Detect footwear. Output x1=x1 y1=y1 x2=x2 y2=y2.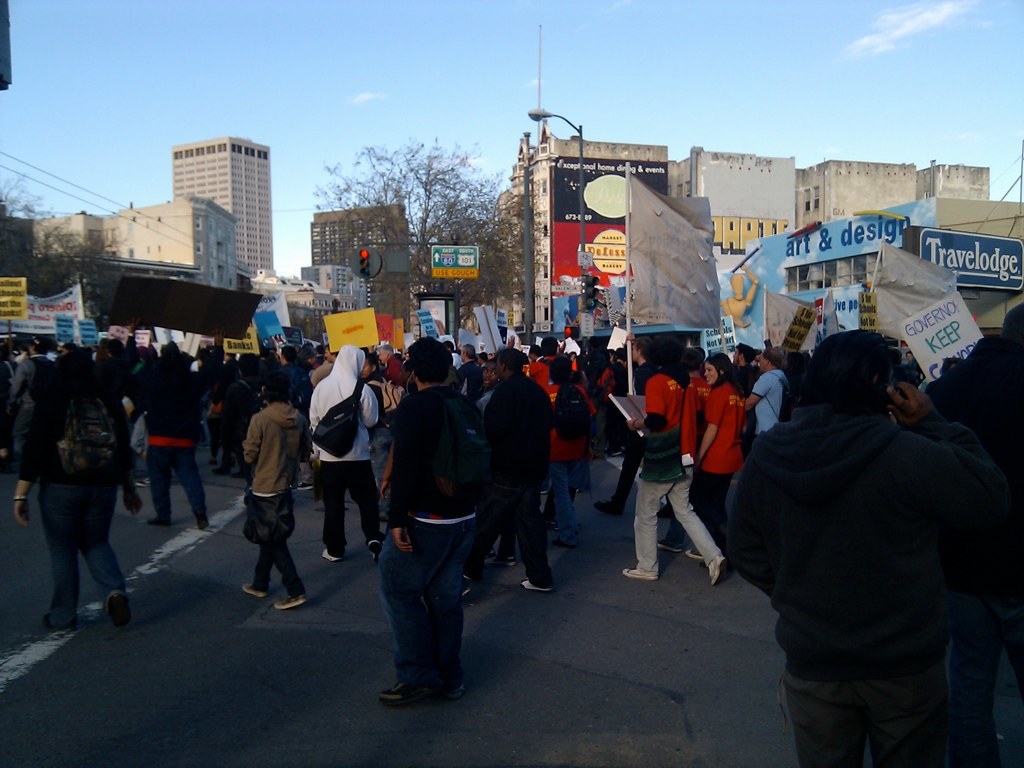
x1=687 y1=548 x2=703 y2=560.
